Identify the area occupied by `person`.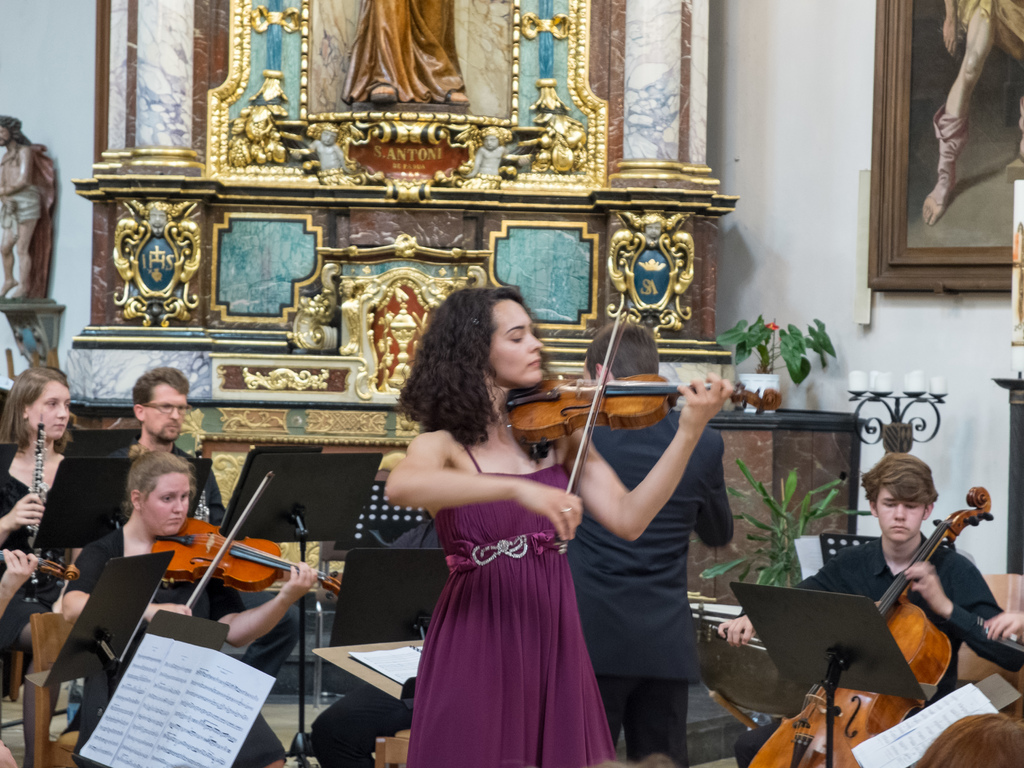
Area: (x1=61, y1=450, x2=318, y2=767).
